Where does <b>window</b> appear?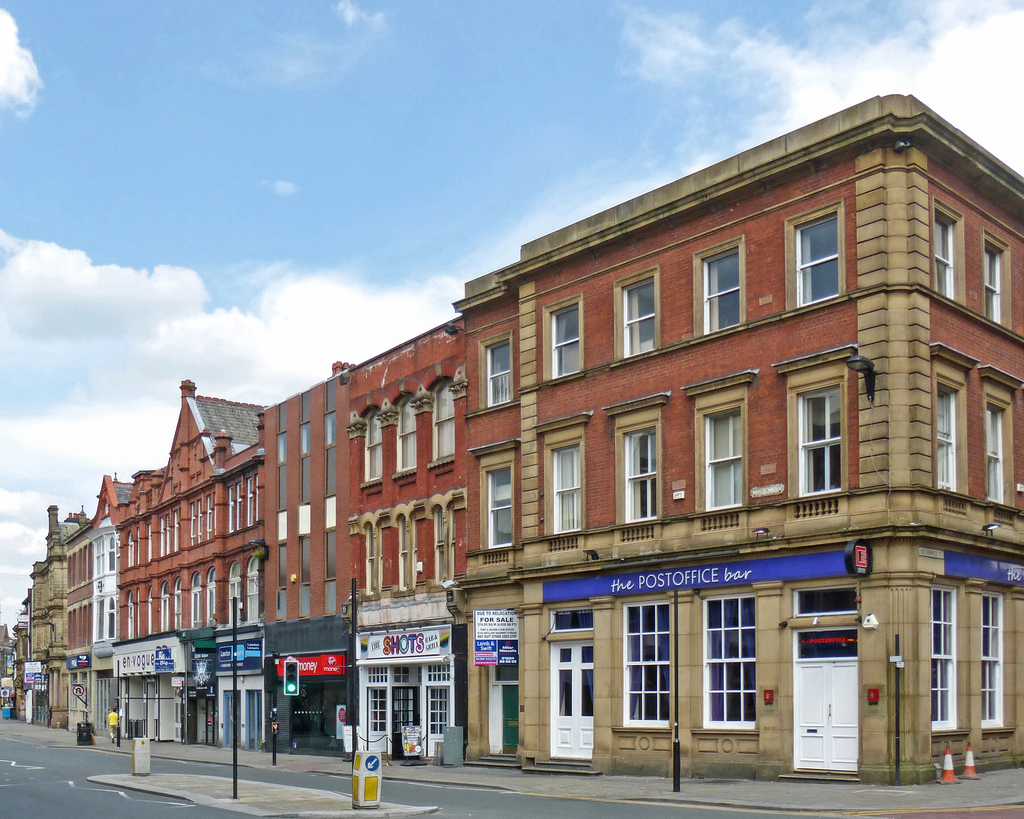
Appears at bbox(245, 558, 262, 626).
